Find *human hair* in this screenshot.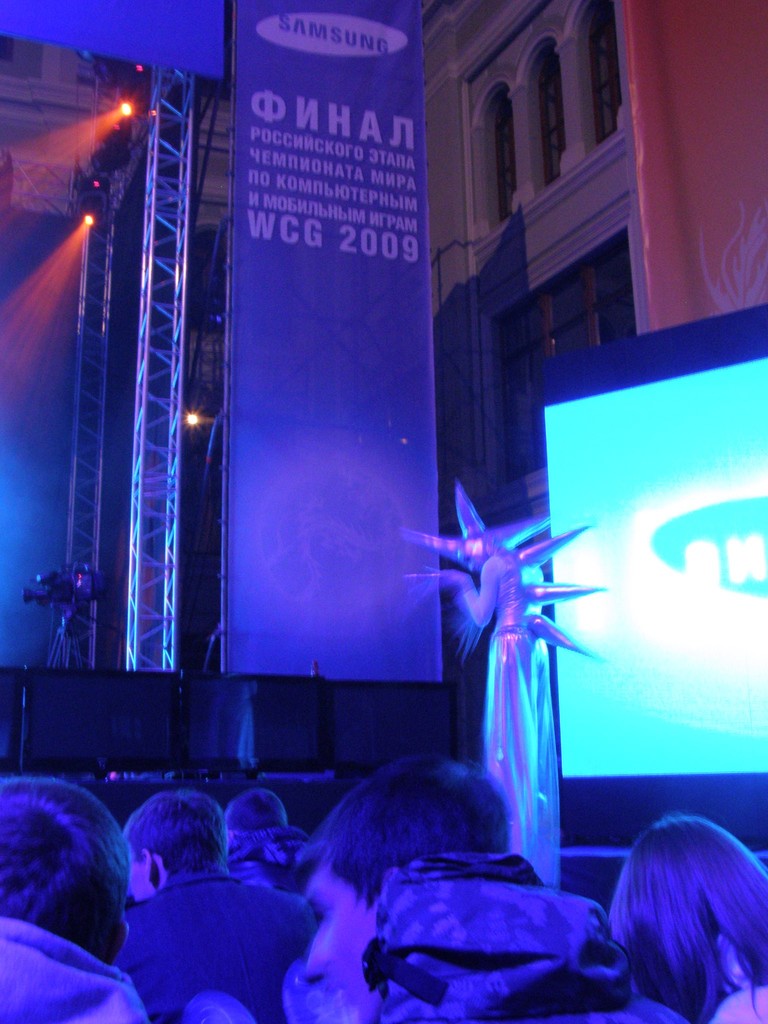
The bounding box for *human hair* is bbox=[123, 784, 235, 903].
